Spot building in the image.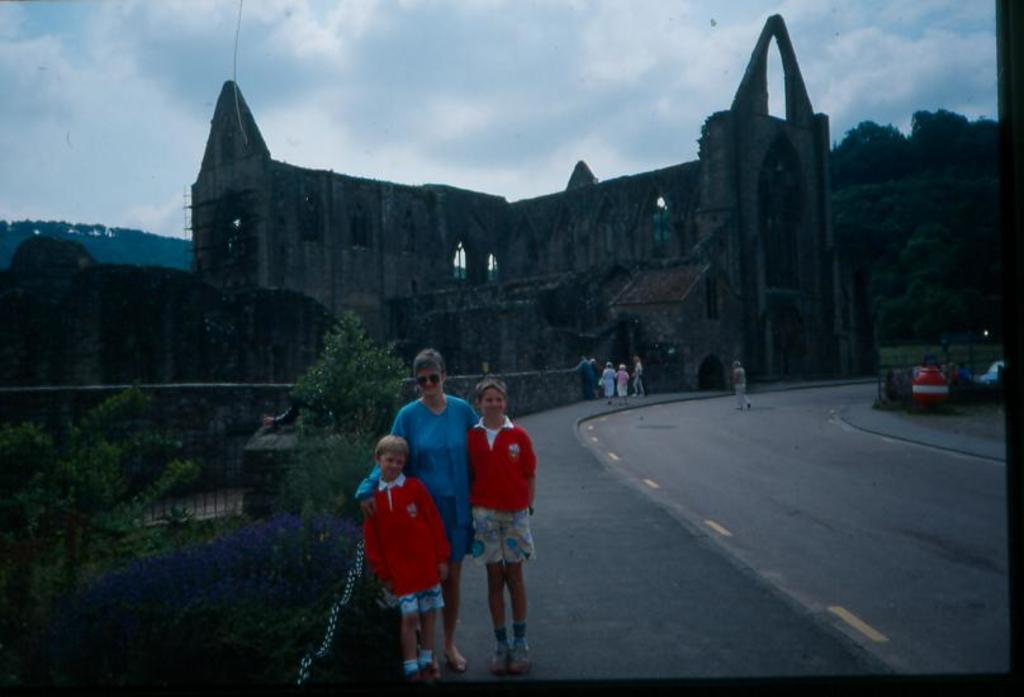
building found at pyautogui.locateOnScreen(191, 10, 849, 383).
